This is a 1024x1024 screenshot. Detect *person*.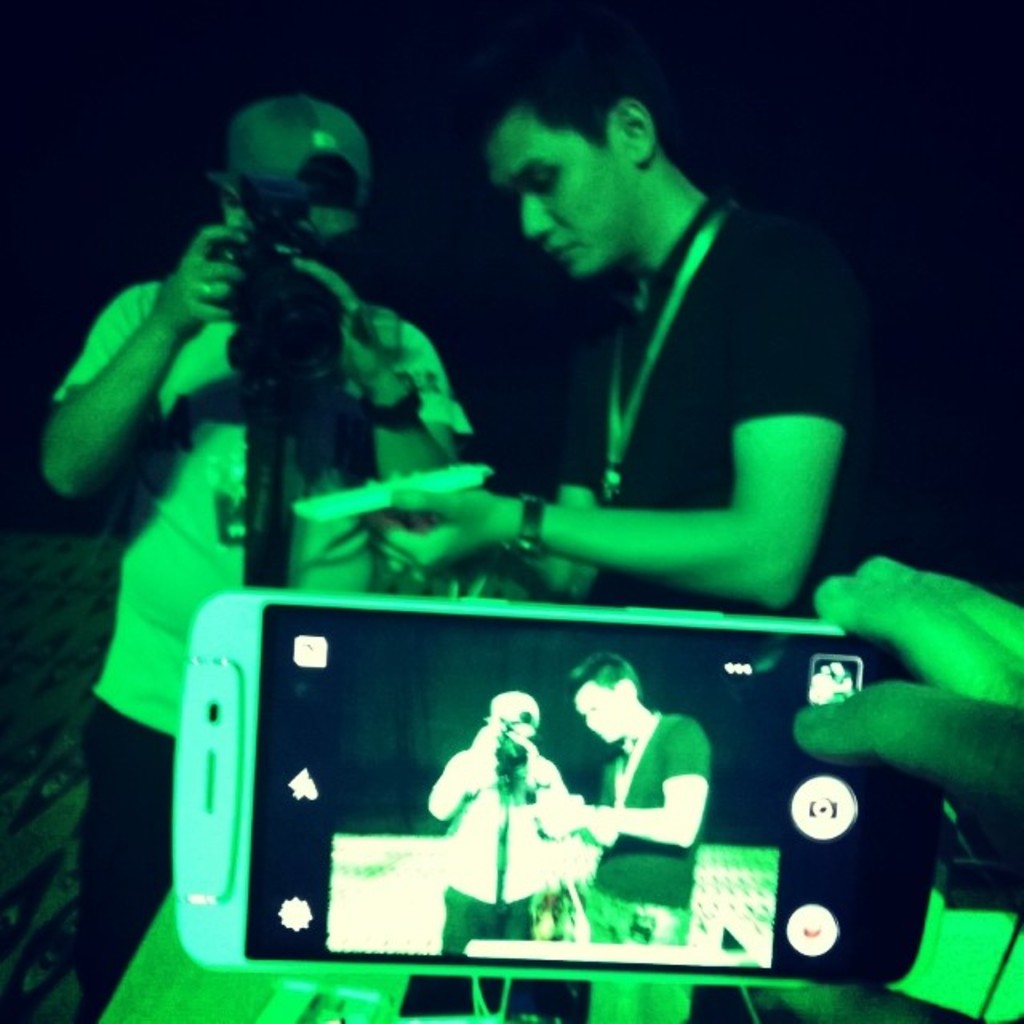
locate(37, 98, 472, 1022).
